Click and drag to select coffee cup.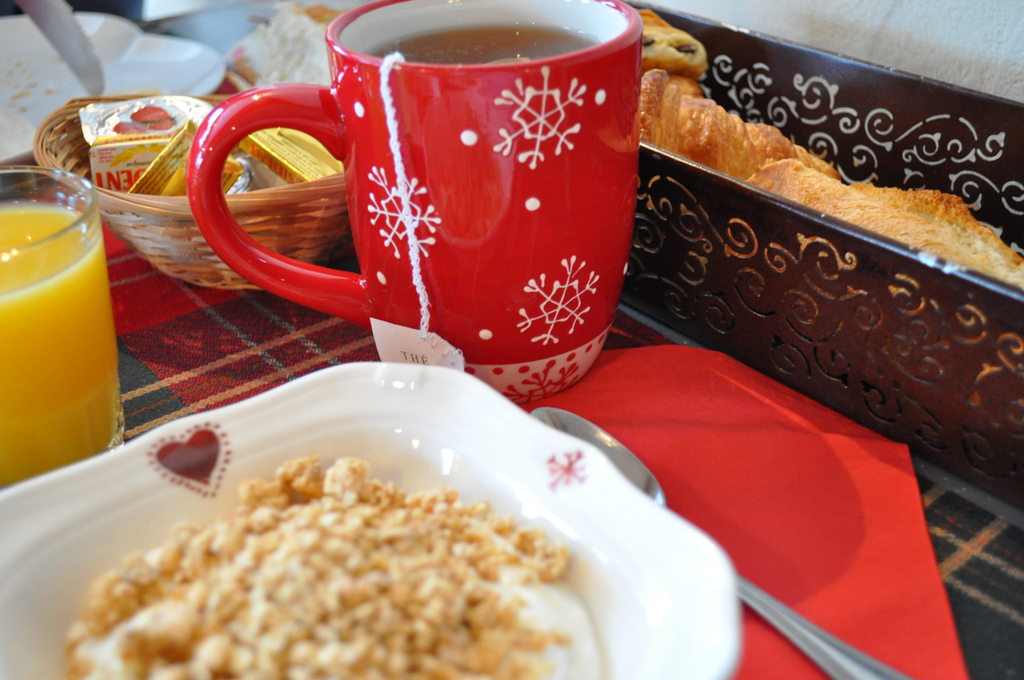
Selection: region(182, 0, 644, 404).
